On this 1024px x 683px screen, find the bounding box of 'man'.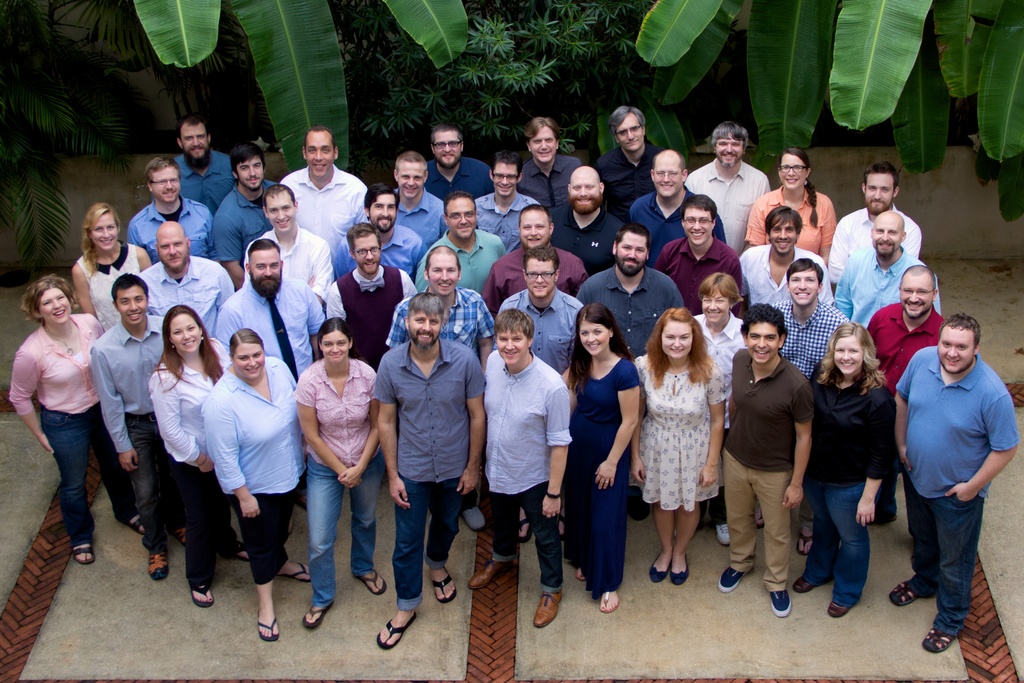
Bounding box: bbox=(676, 127, 774, 252).
